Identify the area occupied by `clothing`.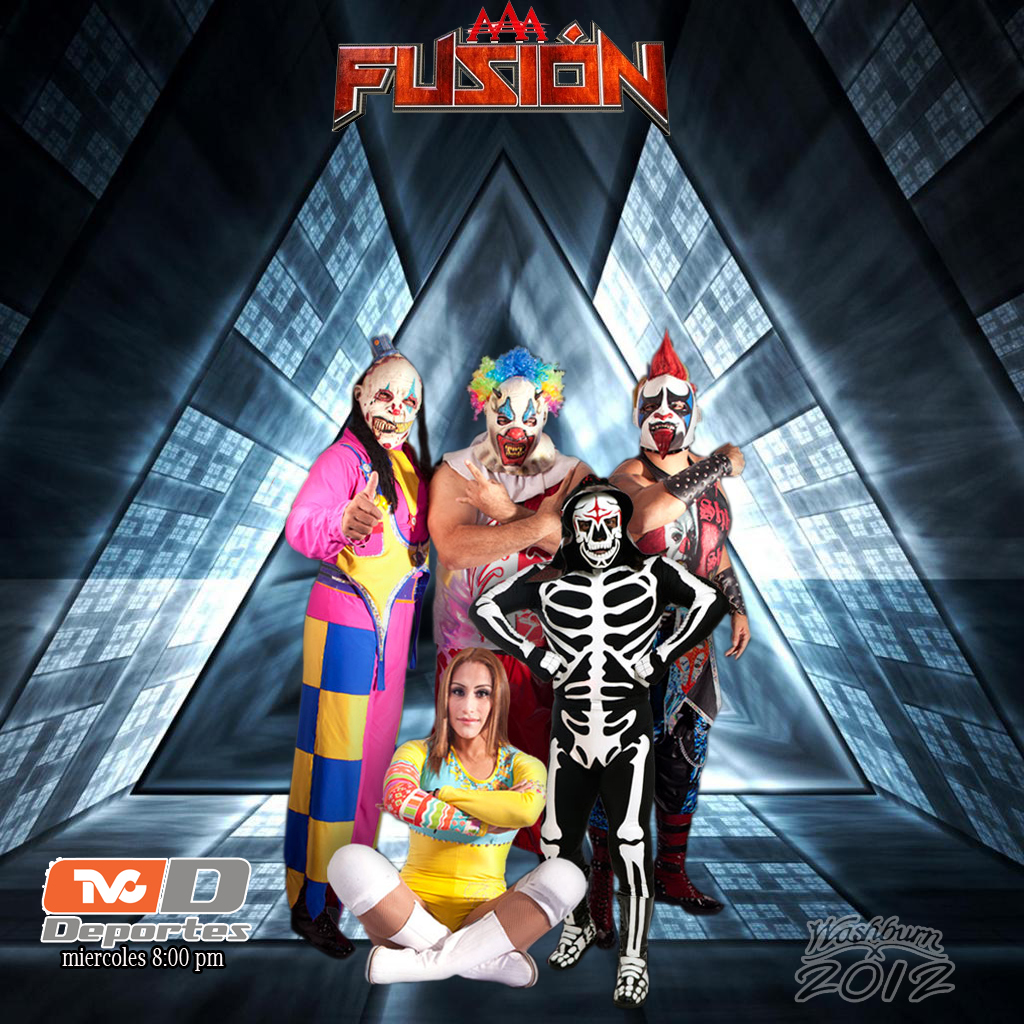
Area: <region>287, 398, 429, 944</region>.
